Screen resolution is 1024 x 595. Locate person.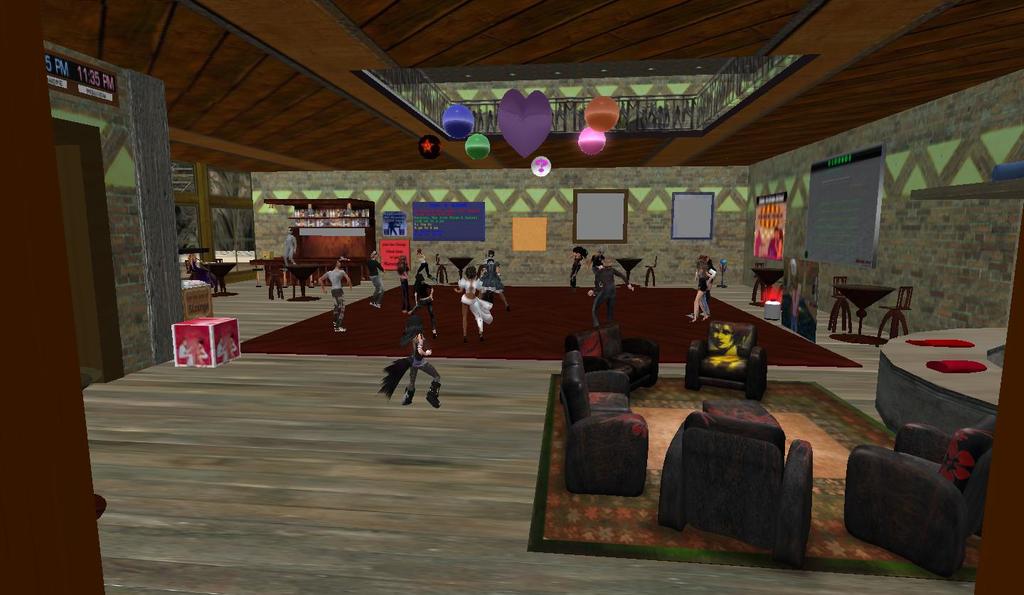
[785, 273, 804, 333].
